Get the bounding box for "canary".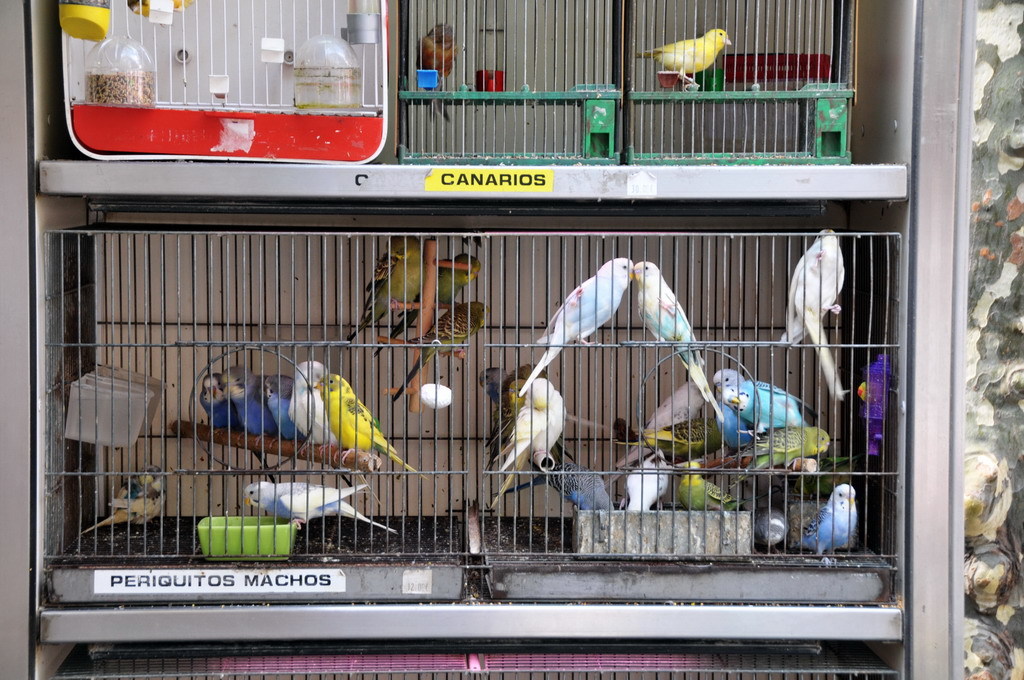
l=635, t=25, r=733, b=81.
